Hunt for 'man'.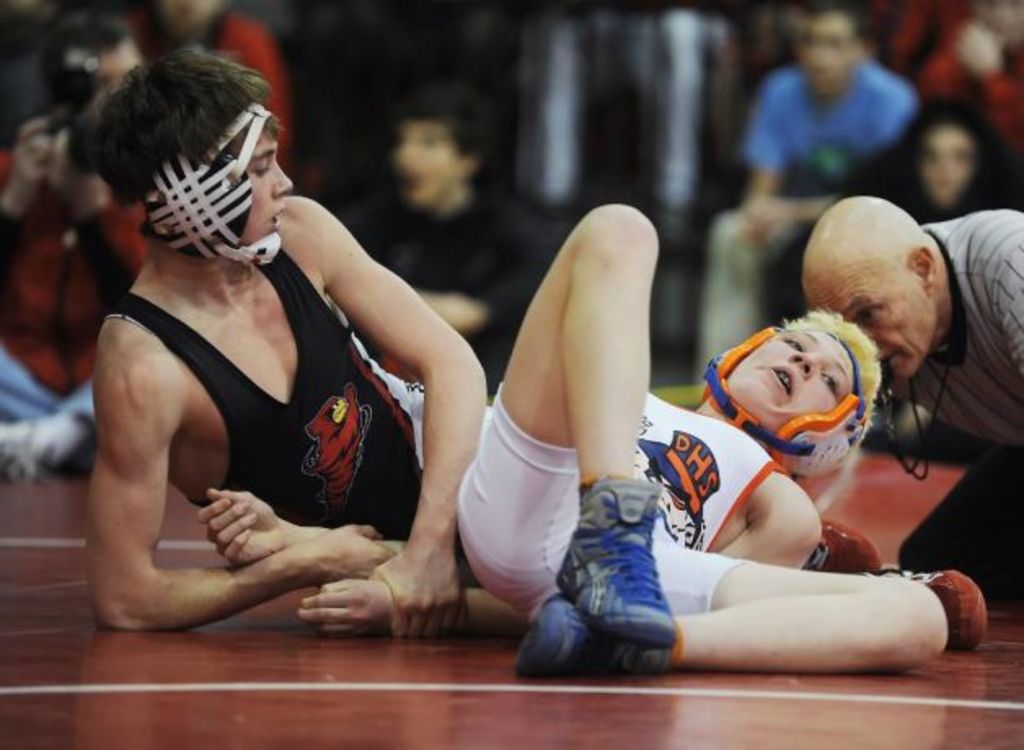
Hunted down at box=[695, 0, 916, 383].
